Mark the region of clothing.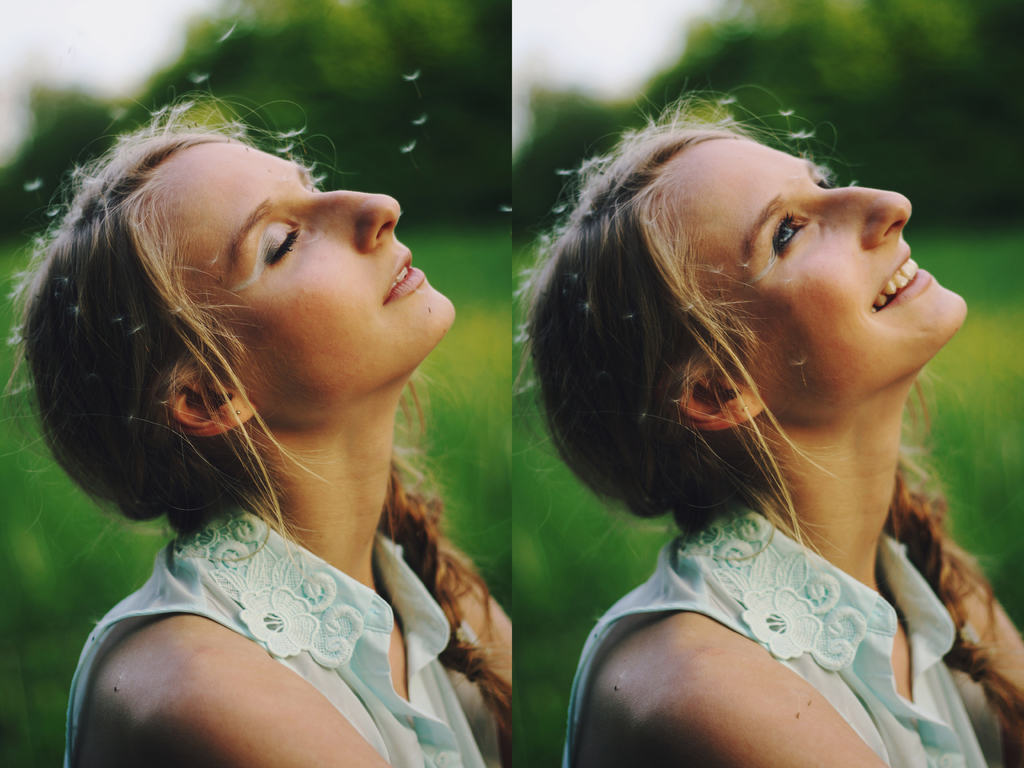
Region: left=566, top=498, right=1016, bottom=767.
